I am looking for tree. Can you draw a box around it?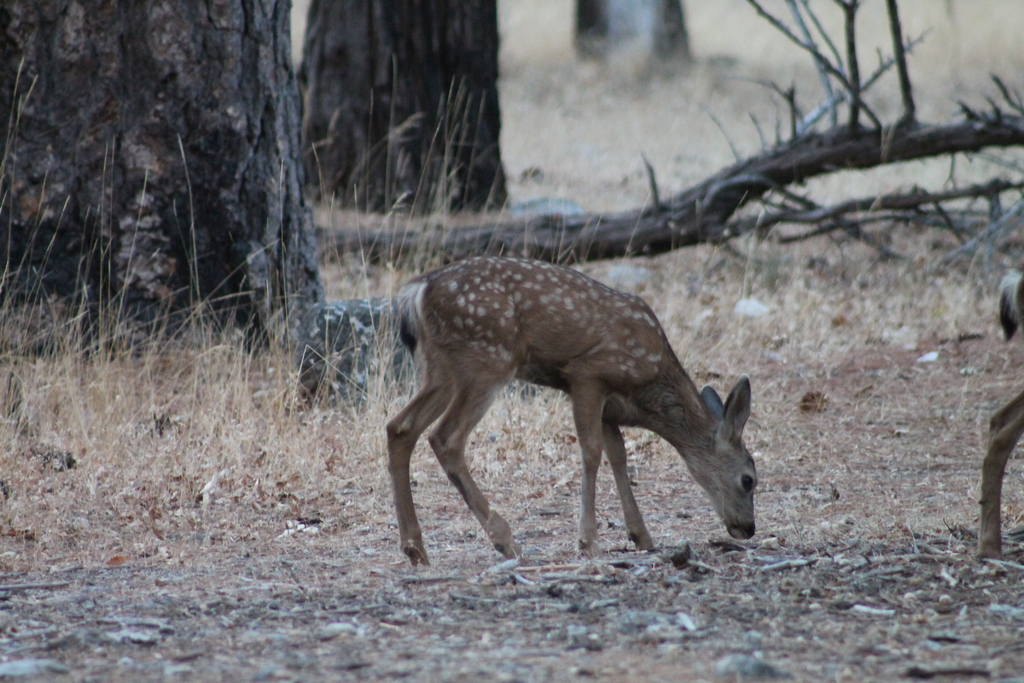
Sure, the bounding box is x1=573, y1=0, x2=712, y2=67.
